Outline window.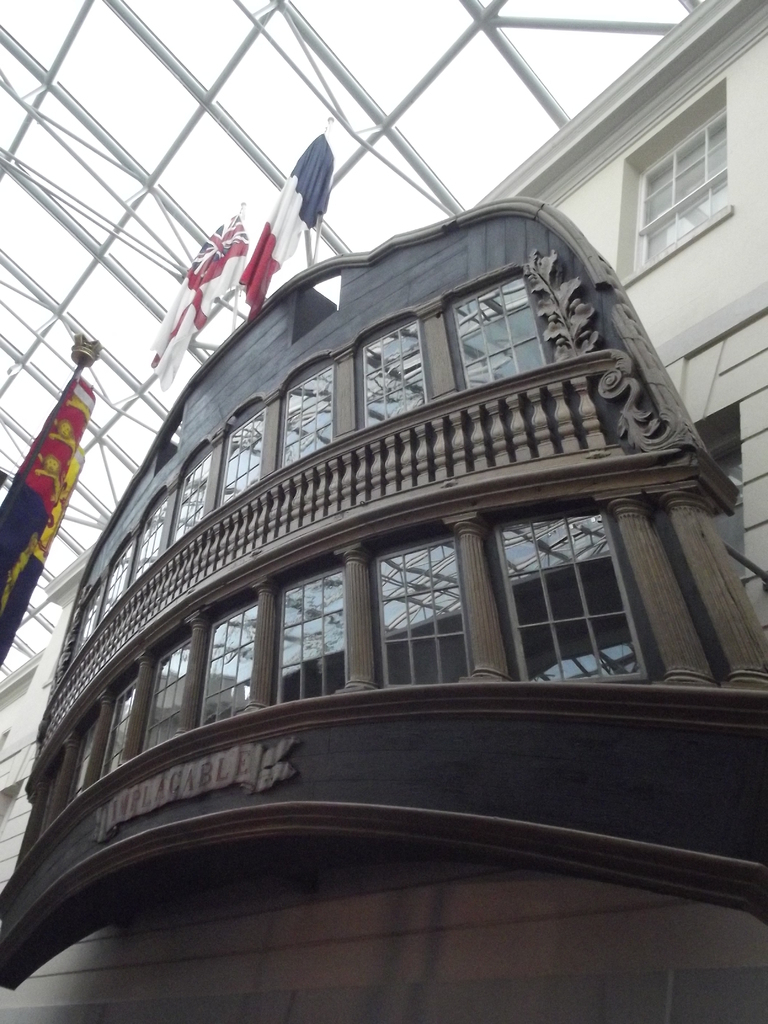
Outline: detection(619, 86, 750, 275).
